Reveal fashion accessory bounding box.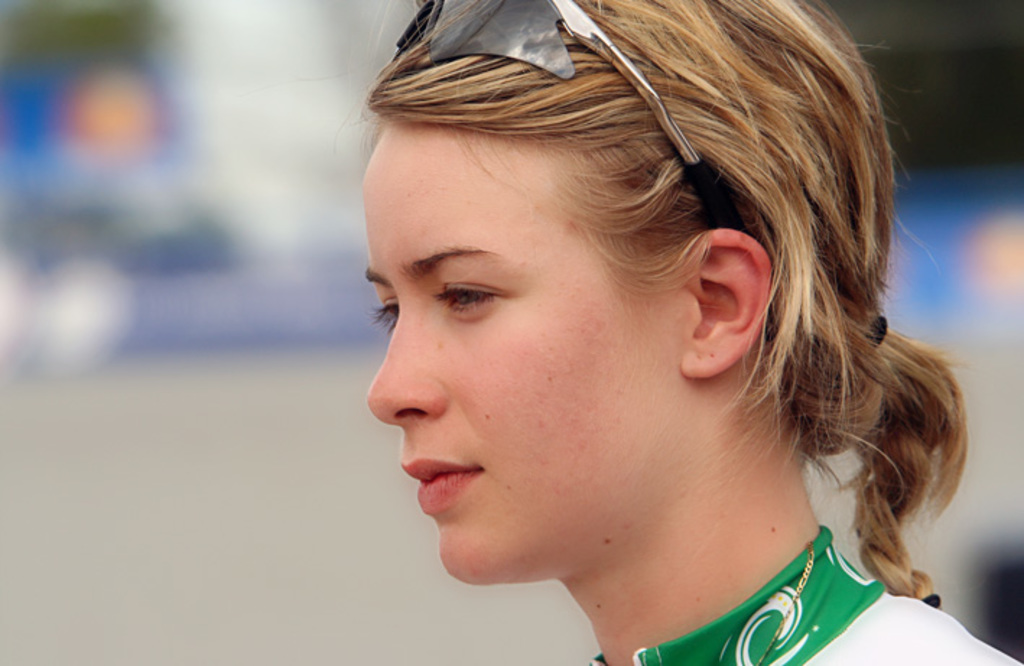
Revealed: (391, 0, 748, 228).
